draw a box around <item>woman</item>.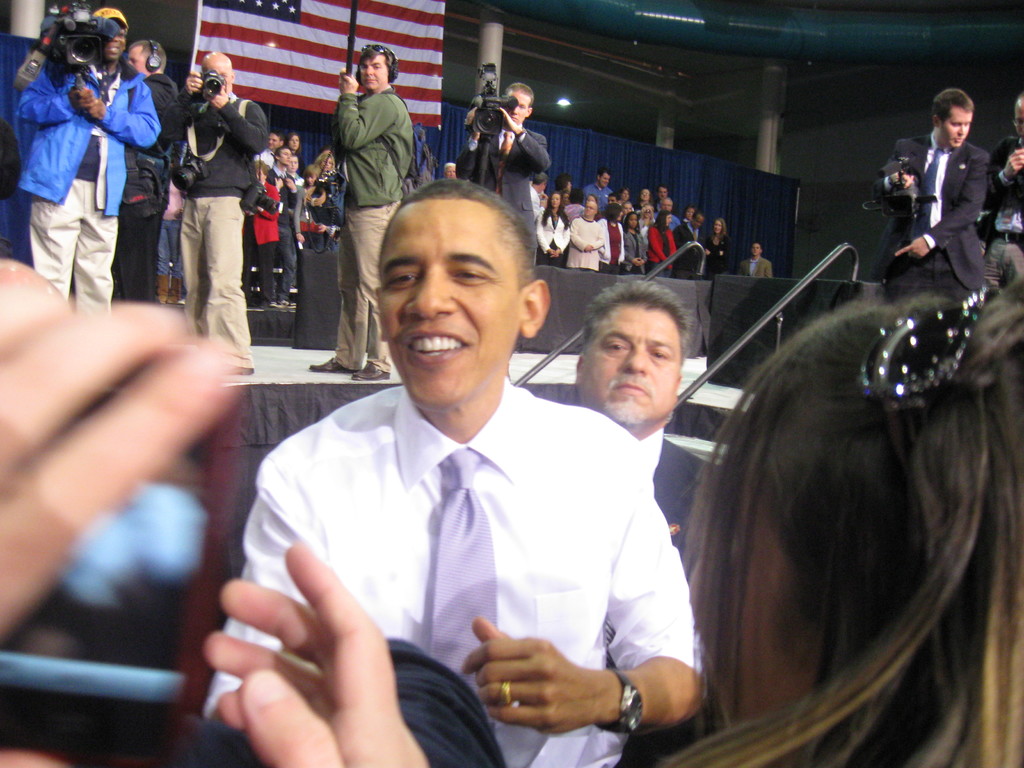
Rect(701, 218, 732, 269).
